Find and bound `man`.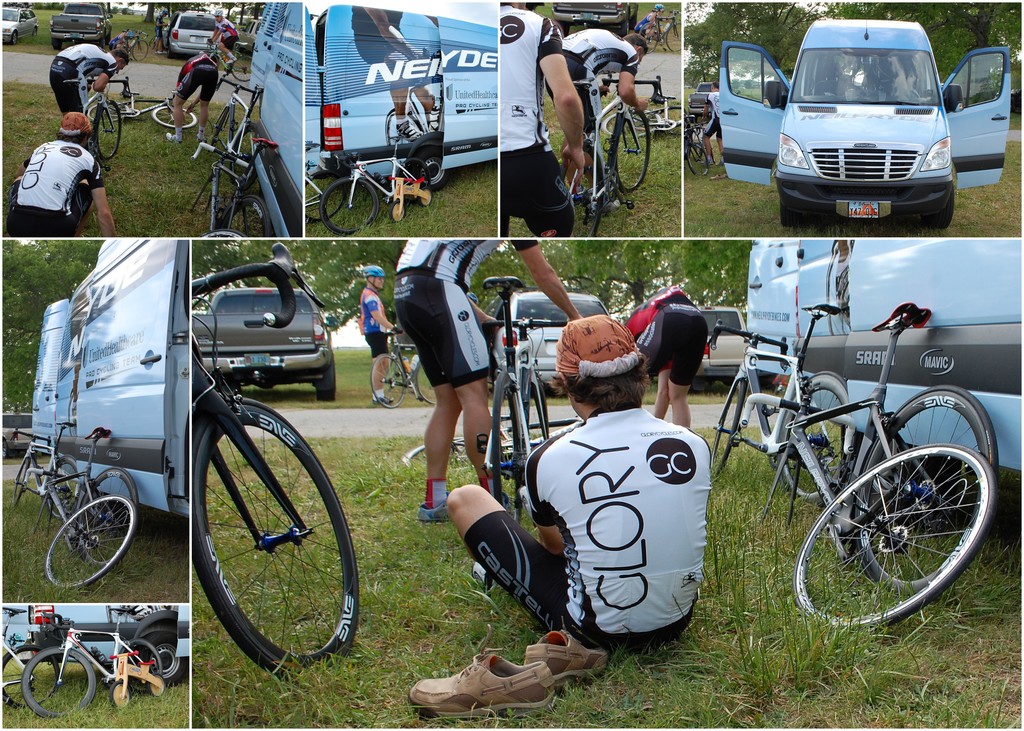
Bound: x1=633, y1=2, x2=667, y2=38.
